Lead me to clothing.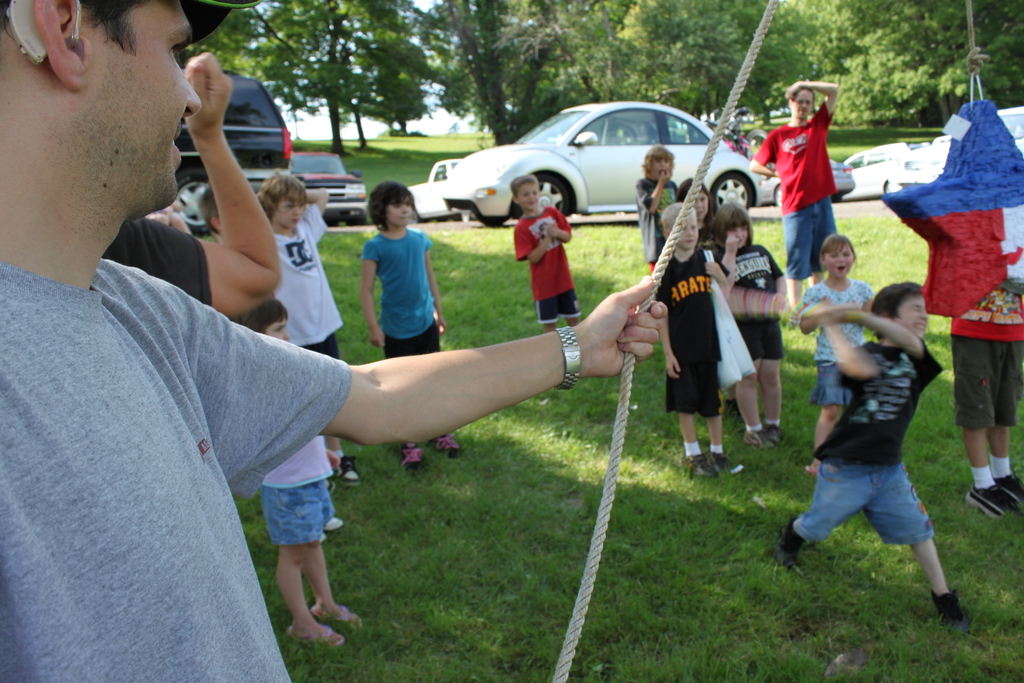
Lead to <bbox>637, 172, 681, 265</bbox>.
